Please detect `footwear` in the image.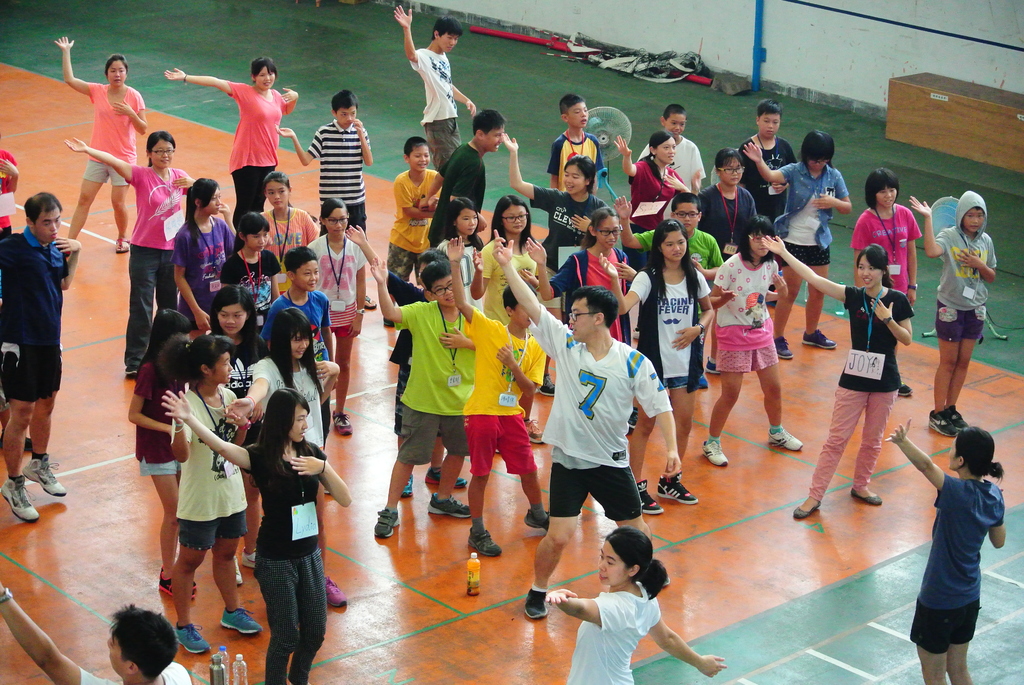
bbox=(374, 505, 400, 538).
